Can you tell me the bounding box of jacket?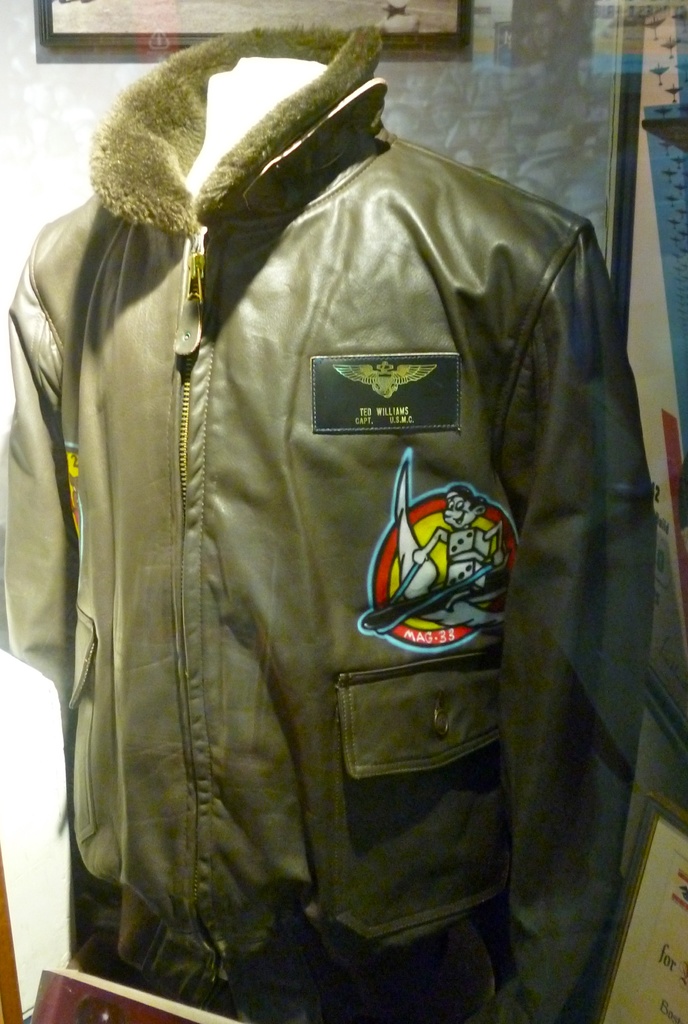
{"left": 0, "top": 19, "right": 648, "bottom": 1023}.
